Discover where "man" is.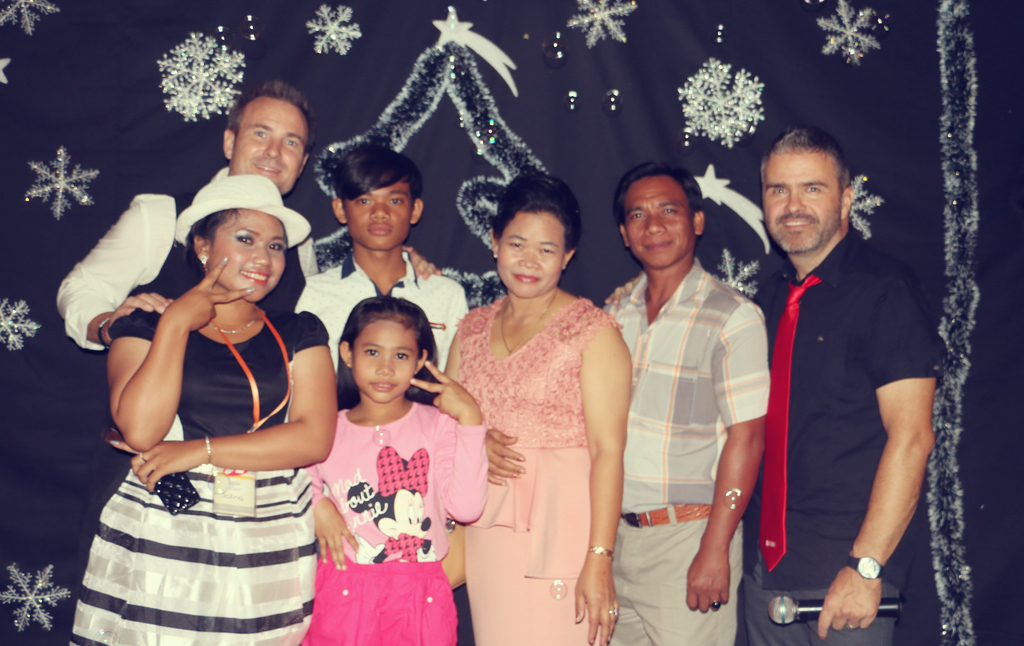
Discovered at 594 166 771 645.
